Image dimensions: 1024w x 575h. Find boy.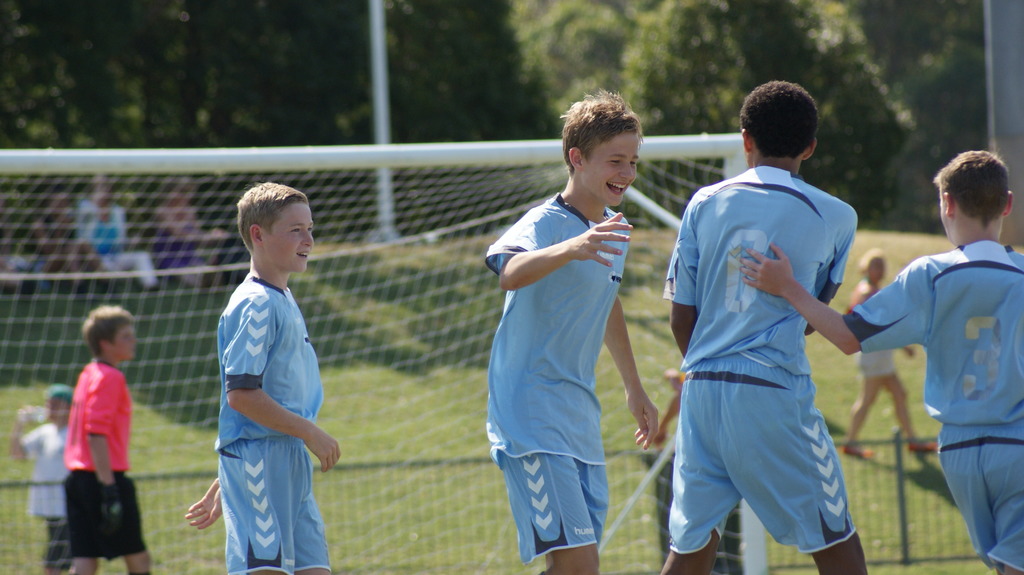
box=[6, 384, 74, 574].
